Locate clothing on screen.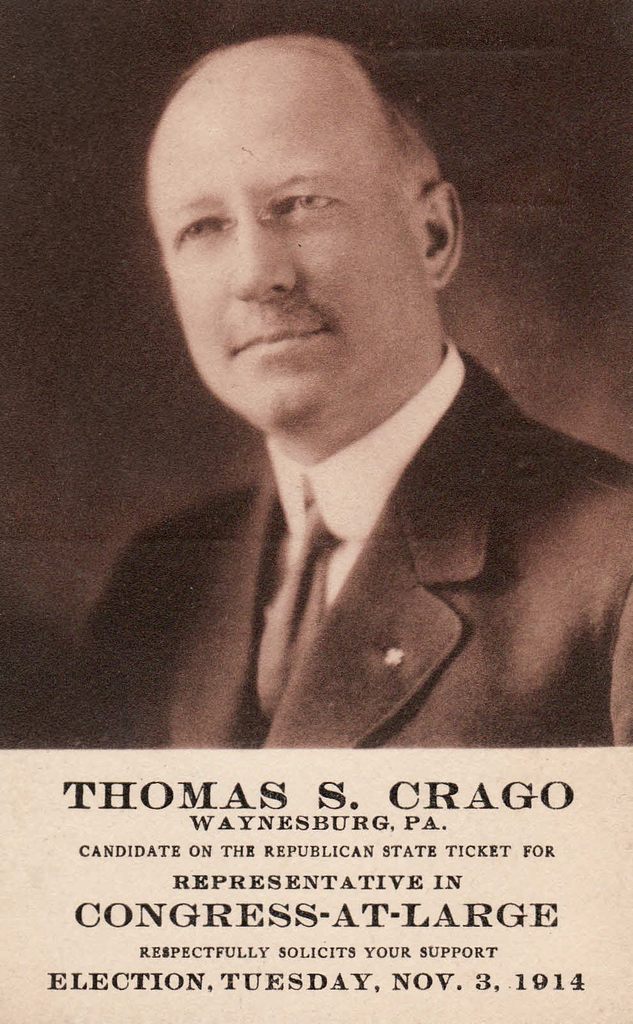
On screen at [left=40, top=249, right=595, bottom=893].
